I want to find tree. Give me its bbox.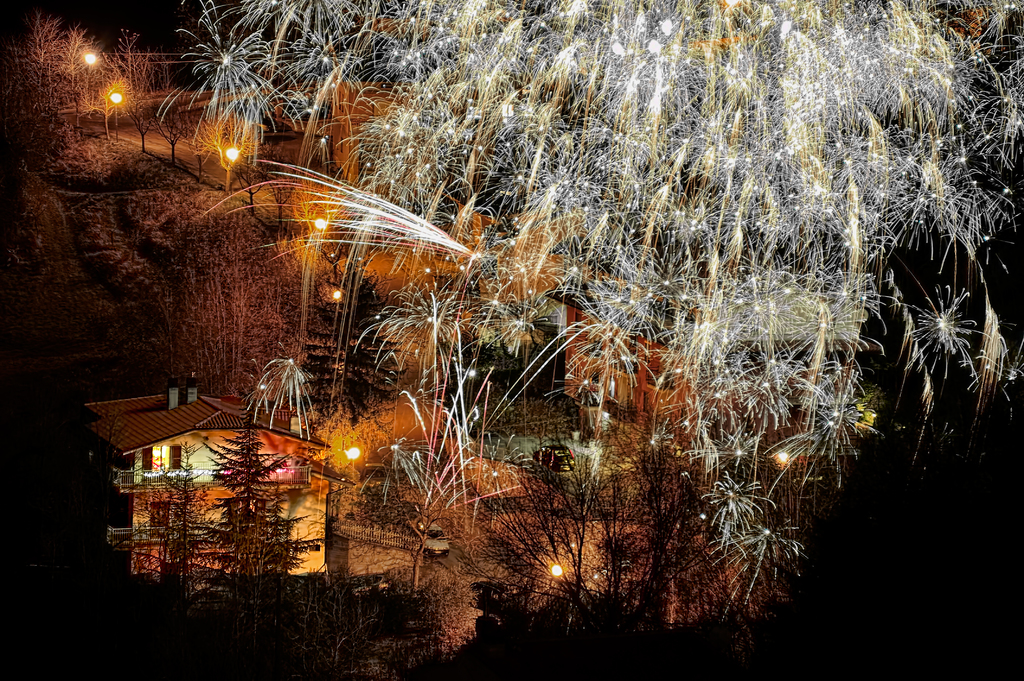
box(263, 541, 445, 680).
